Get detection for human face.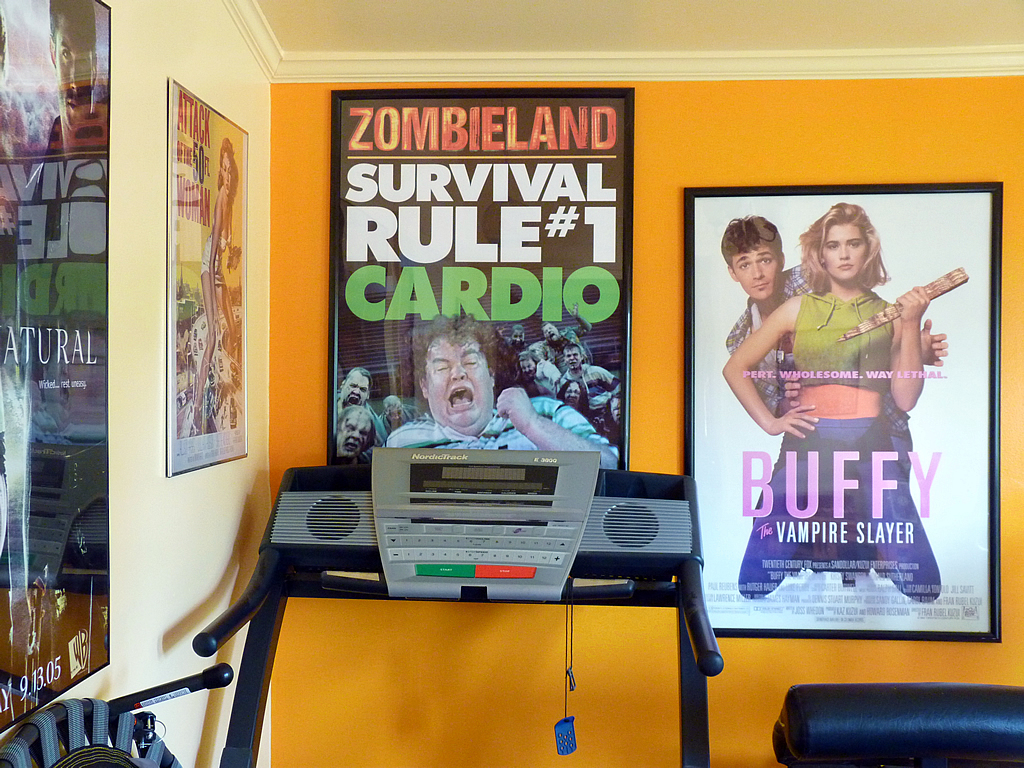
Detection: bbox=(387, 403, 404, 426).
